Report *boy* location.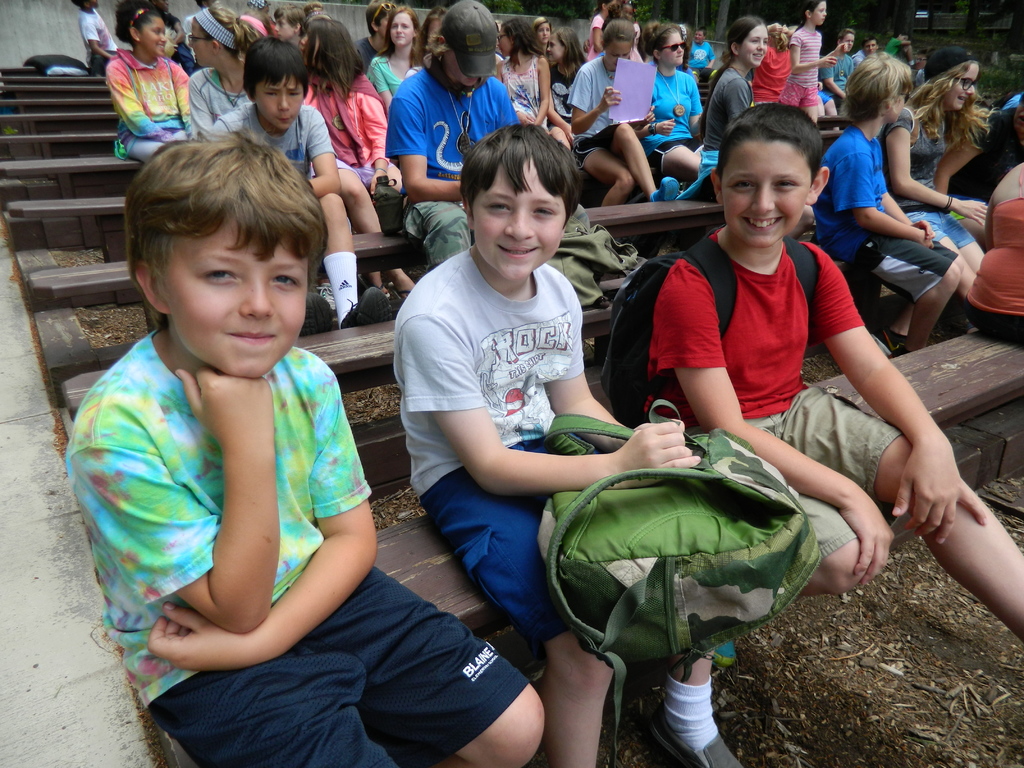
Report: crop(644, 104, 1023, 667).
